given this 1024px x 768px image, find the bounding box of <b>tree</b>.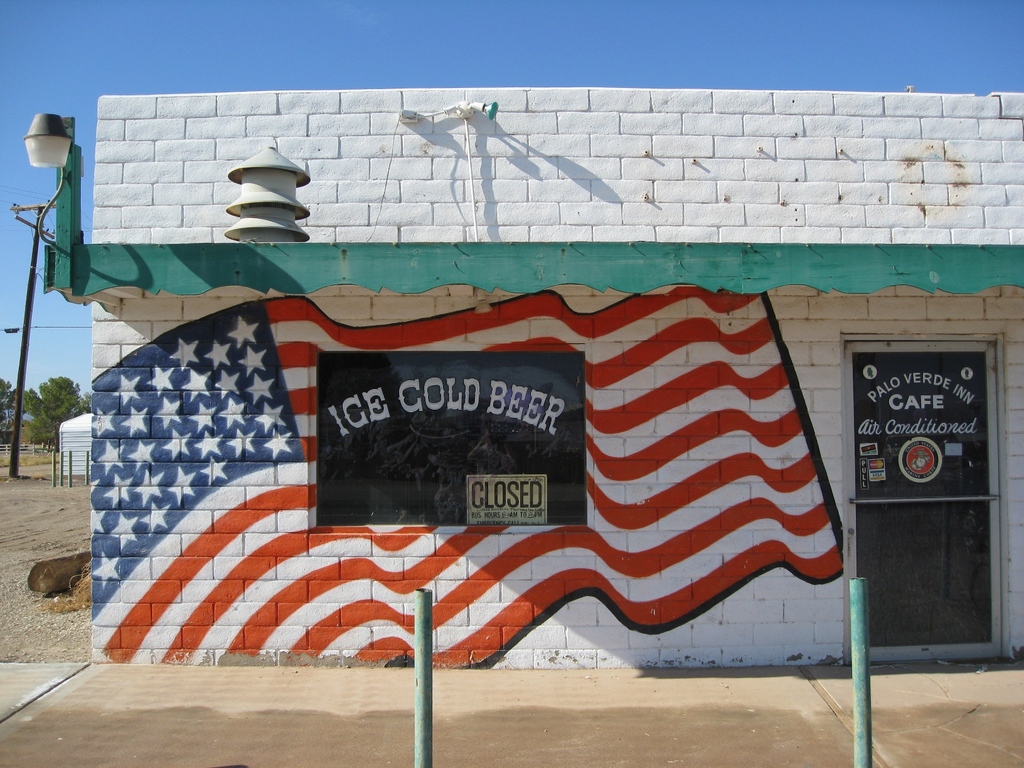
[left=28, top=372, right=100, bottom=463].
